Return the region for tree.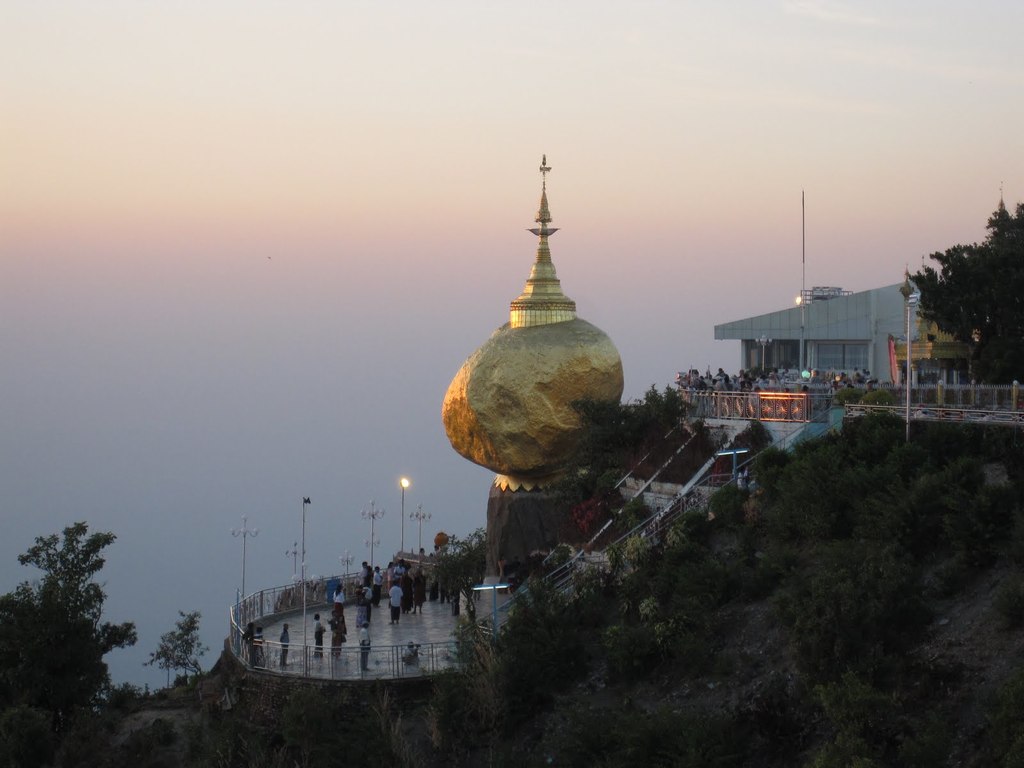
bbox=(426, 527, 487, 617).
